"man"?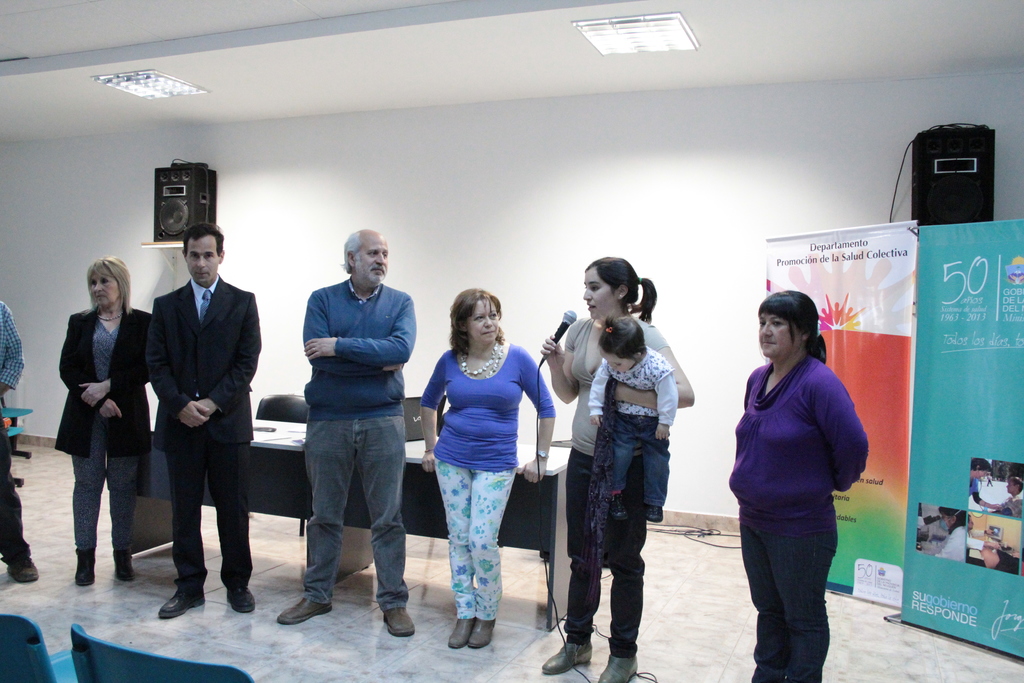
<bbox>143, 219, 266, 625</bbox>
